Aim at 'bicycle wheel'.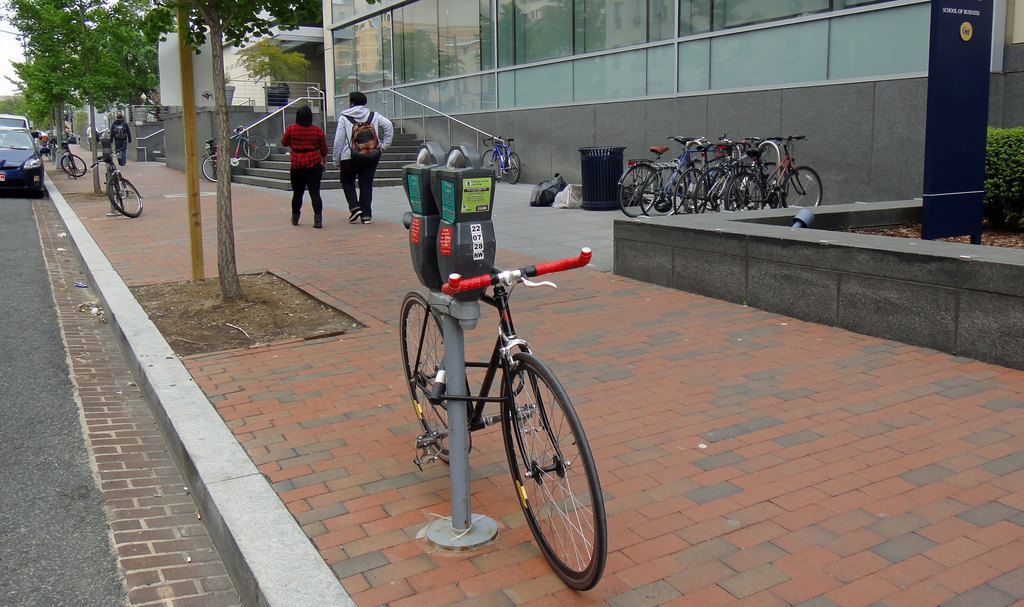
Aimed at rect(495, 357, 605, 590).
